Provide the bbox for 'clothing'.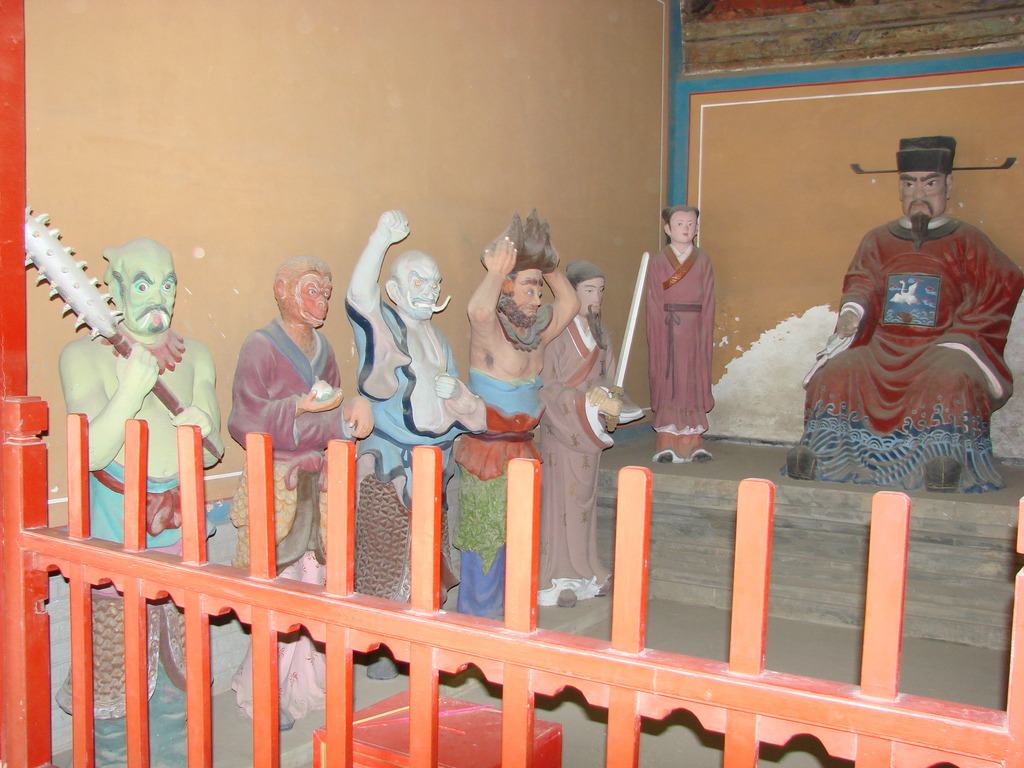
bbox=(351, 295, 461, 655).
